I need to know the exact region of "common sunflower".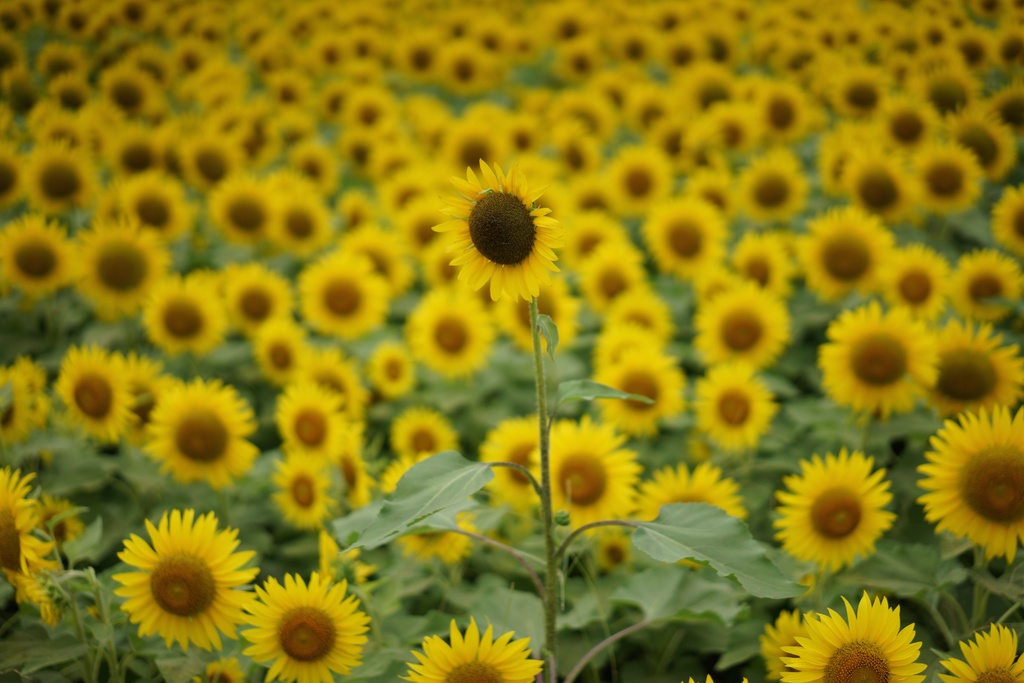
Region: locate(350, 90, 397, 135).
